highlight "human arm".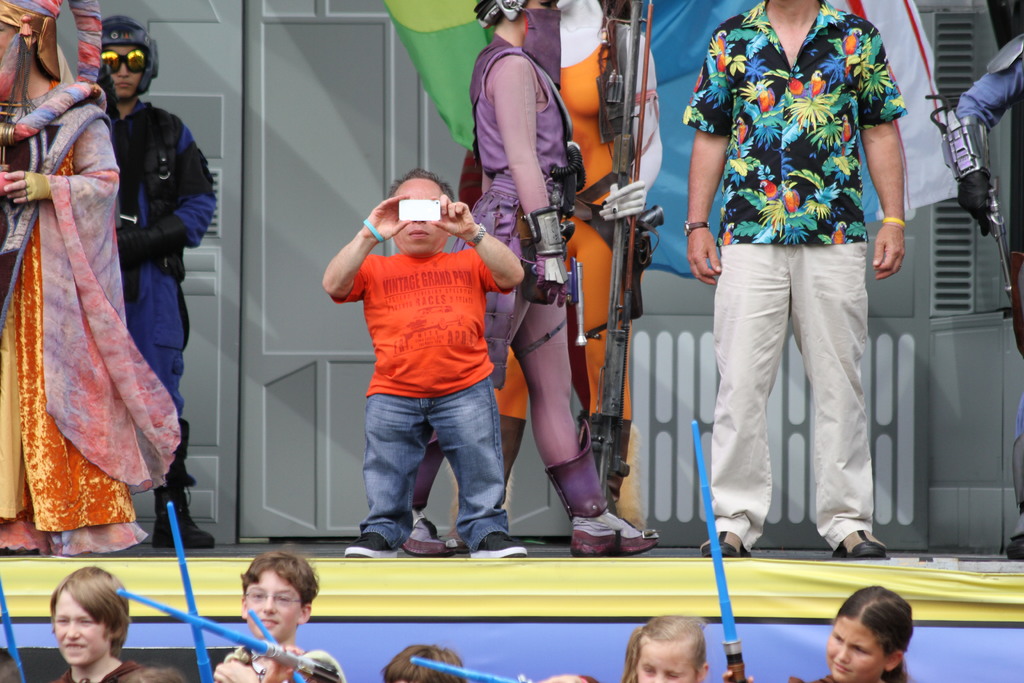
Highlighted region: [422, 191, 526, 293].
